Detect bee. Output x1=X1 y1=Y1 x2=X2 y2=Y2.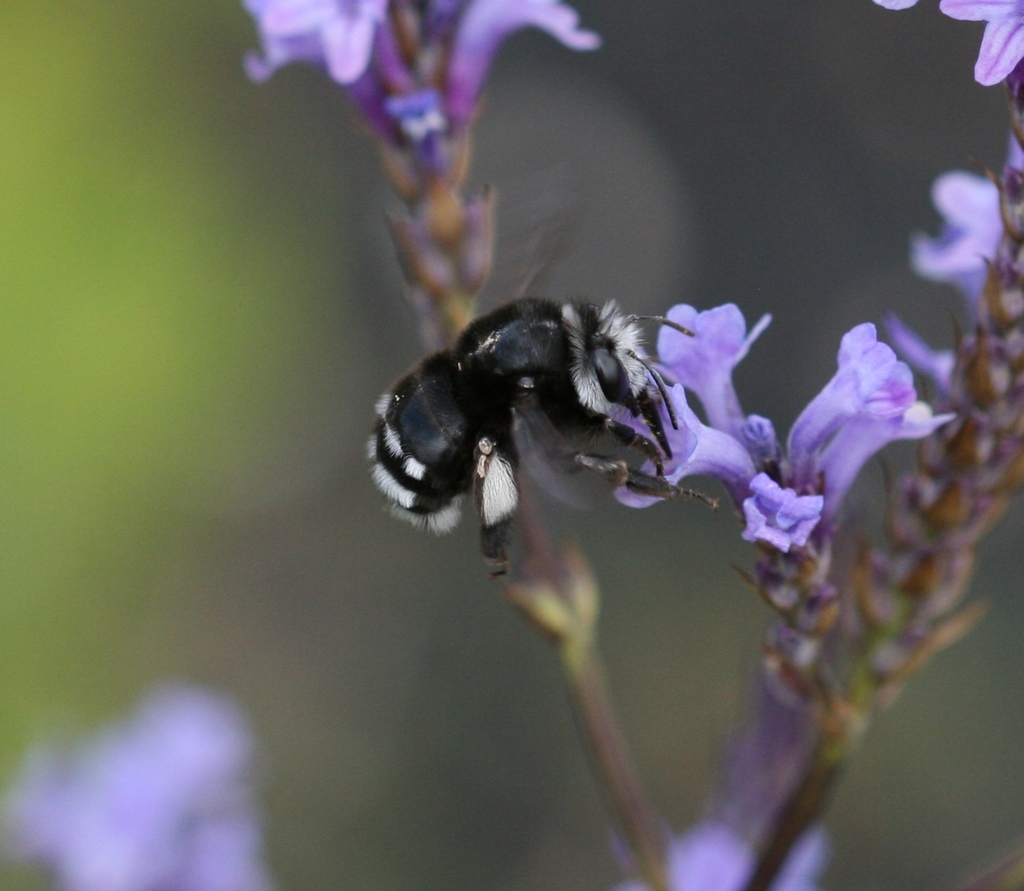
x1=358 y1=210 x2=720 y2=588.
